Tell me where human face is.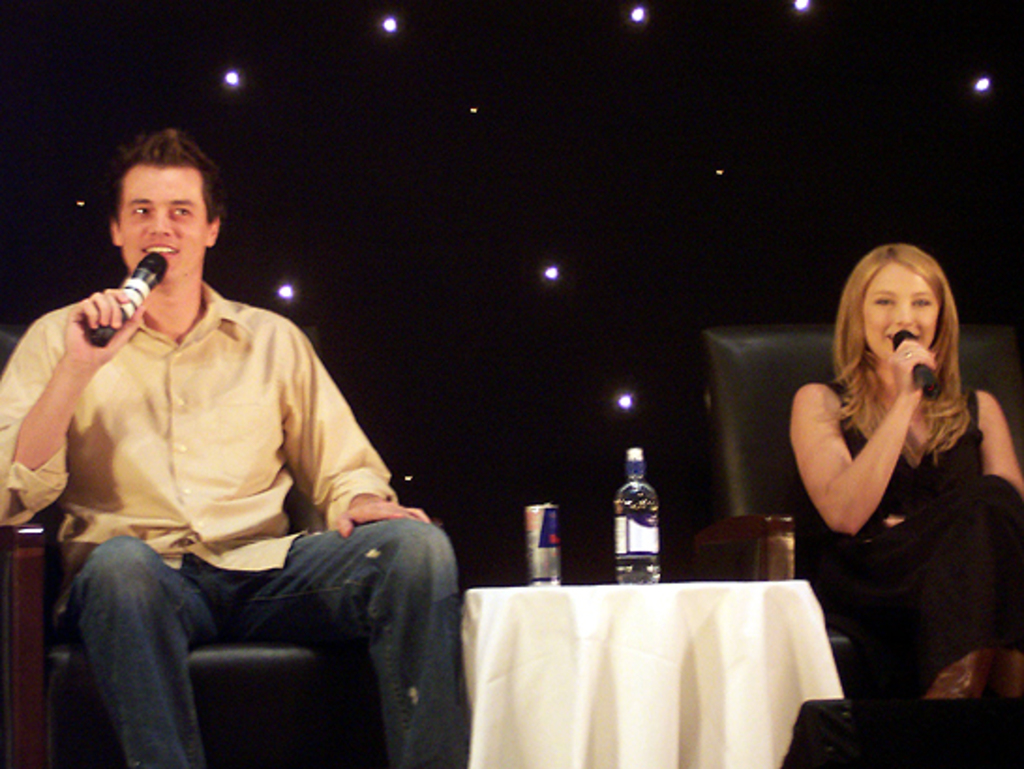
human face is at box(122, 163, 210, 293).
